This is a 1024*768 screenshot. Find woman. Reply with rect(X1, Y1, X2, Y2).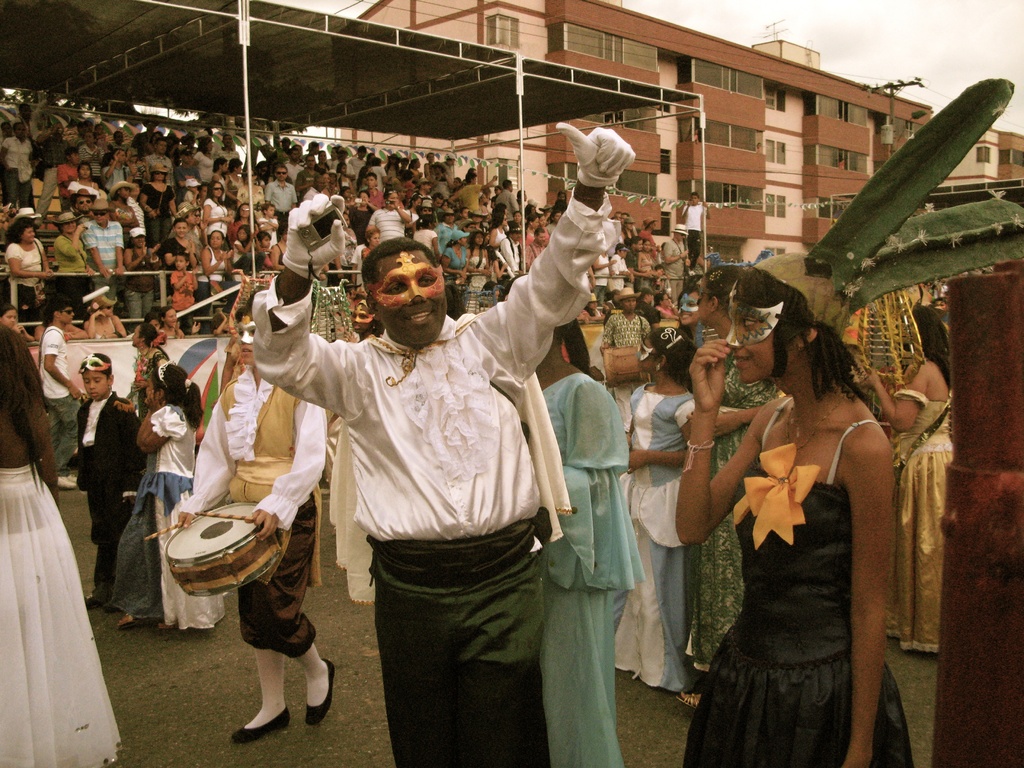
rect(124, 227, 160, 317).
